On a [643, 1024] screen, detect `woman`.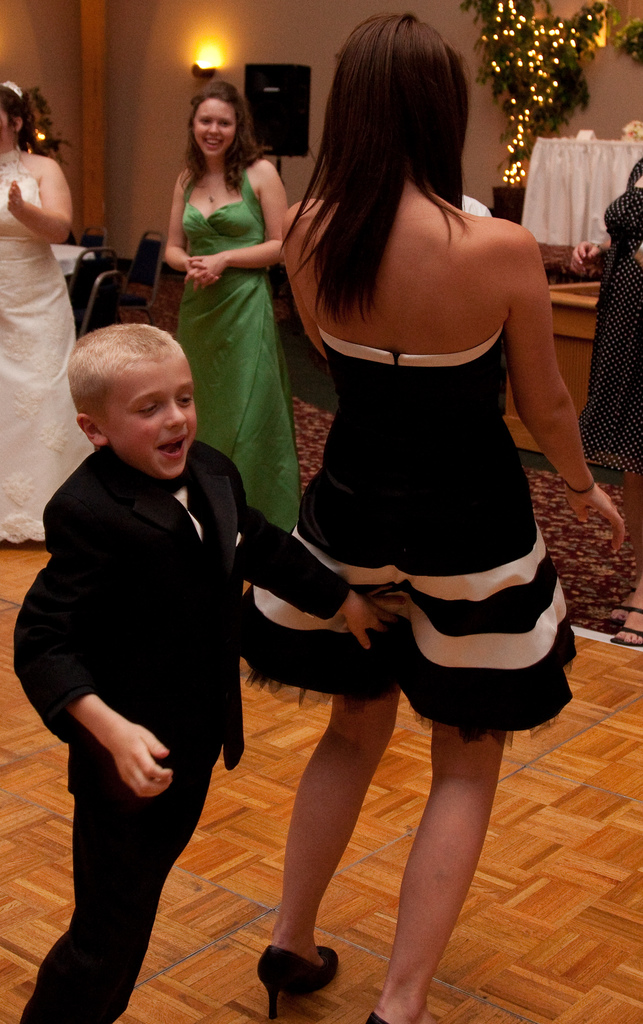
<bbox>148, 92, 300, 525</bbox>.
